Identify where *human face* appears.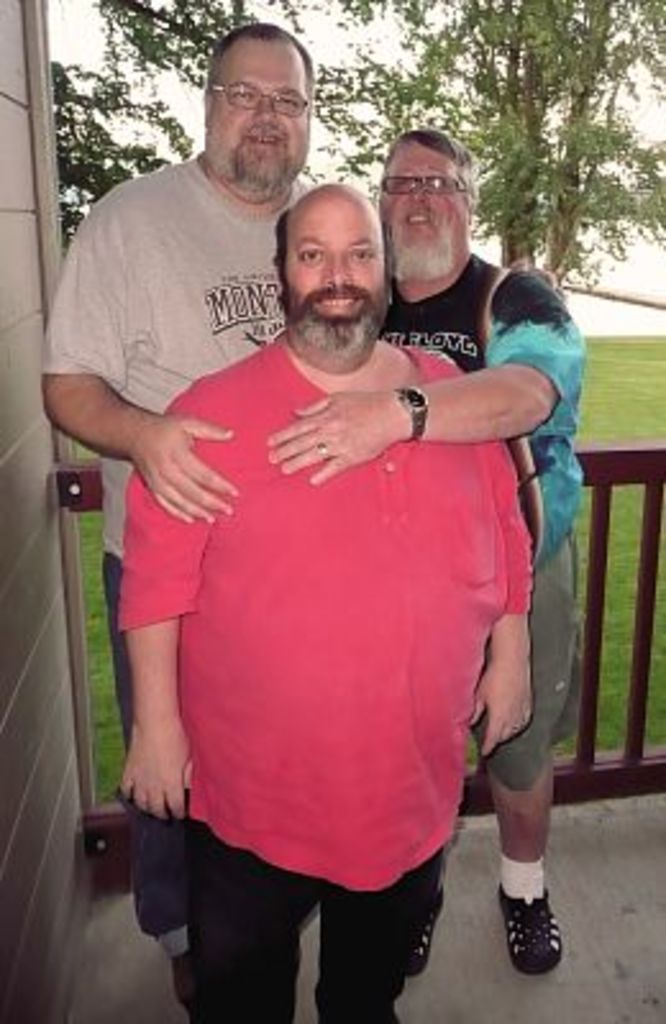
Appears at [210,51,313,179].
